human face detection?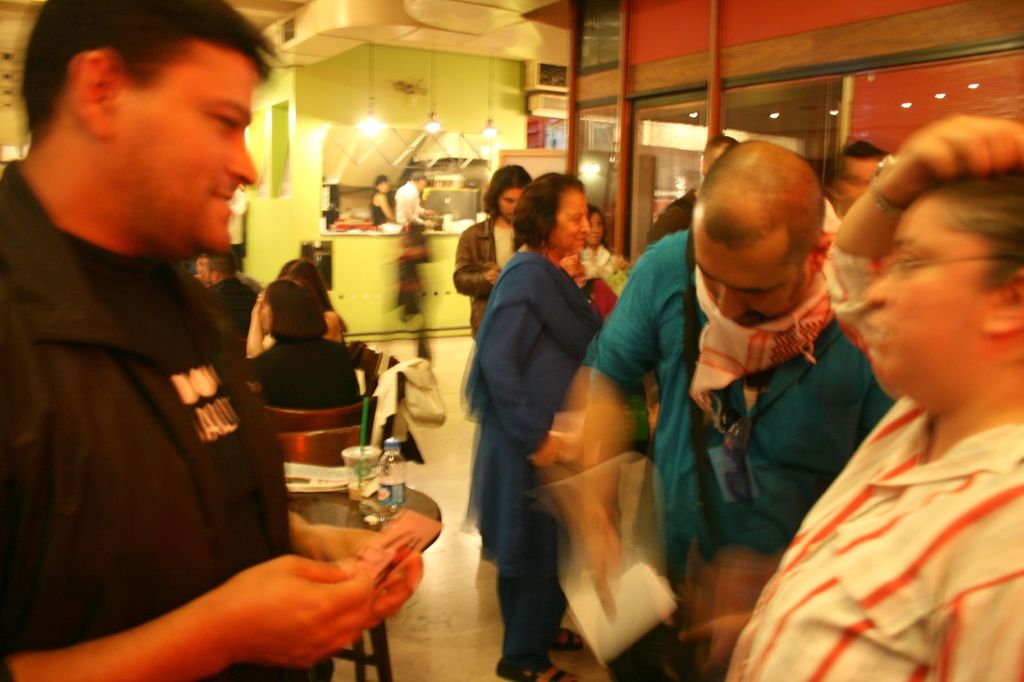
Rect(545, 191, 595, 265)
